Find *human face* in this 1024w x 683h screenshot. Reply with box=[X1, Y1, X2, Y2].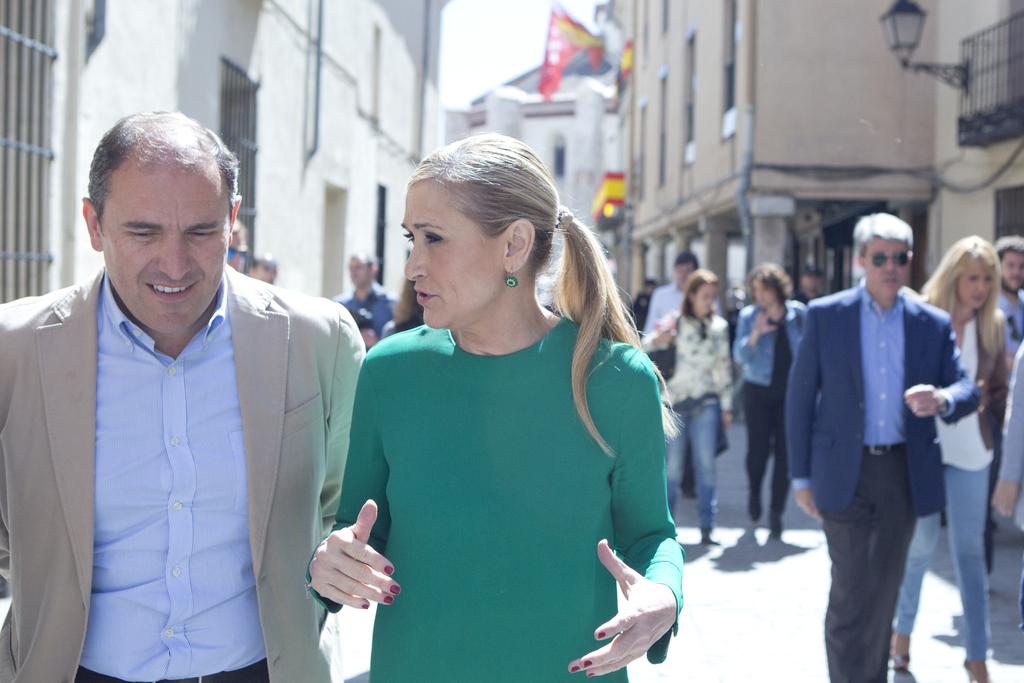
box=[403, 178, 505, 332].
